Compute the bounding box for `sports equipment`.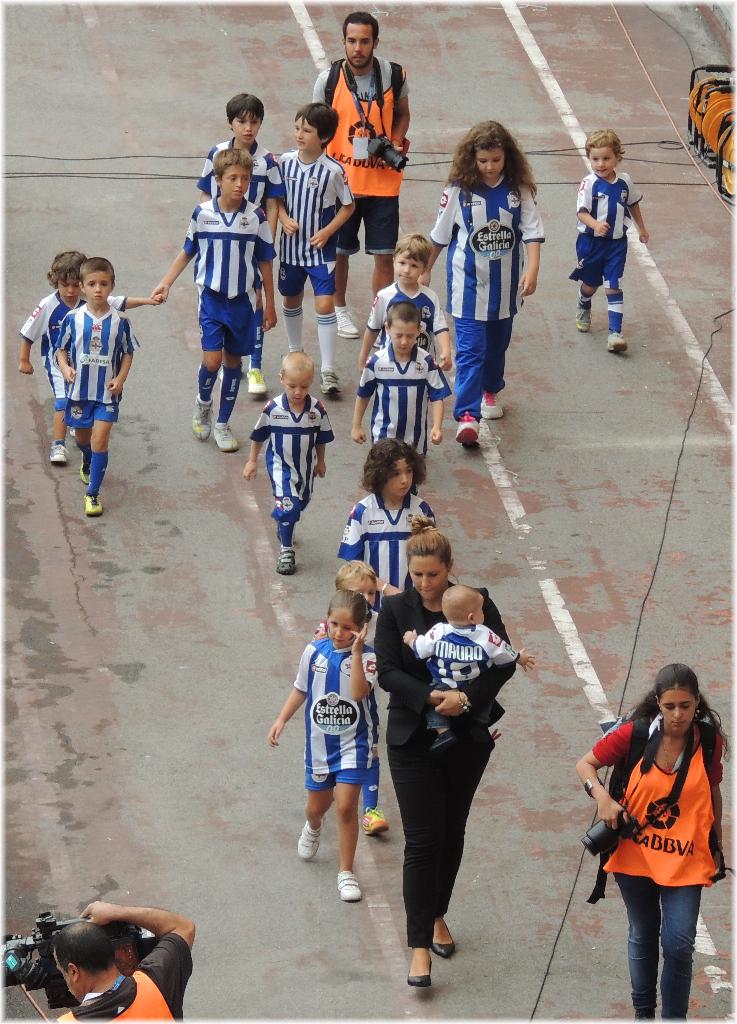
[left=361, top=804, right=389, bottom=836].
